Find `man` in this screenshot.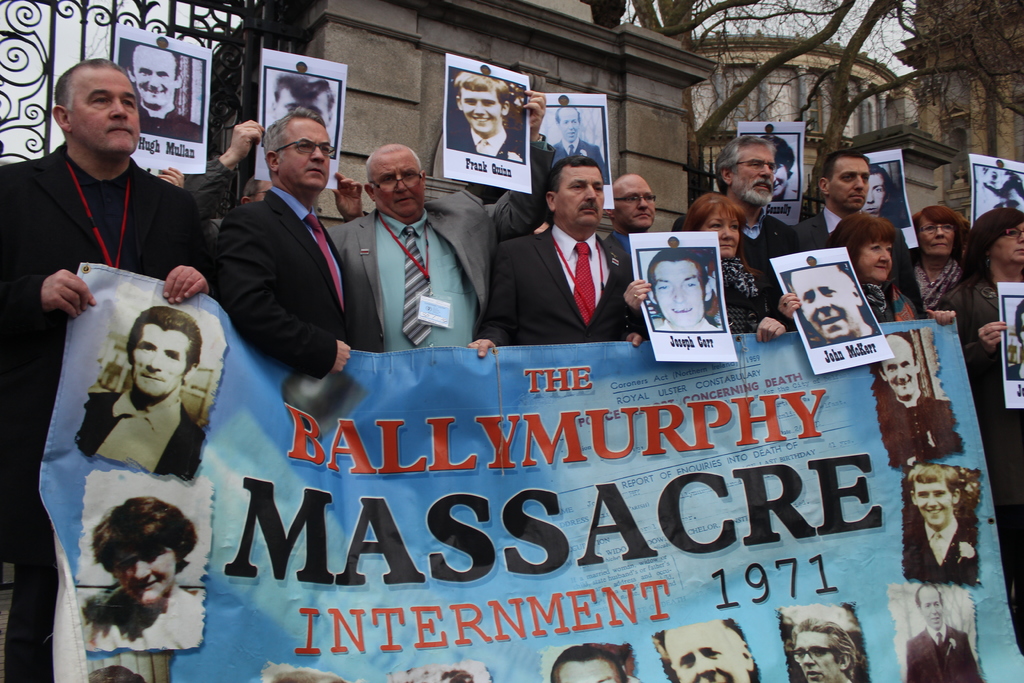
The bounding box for `man` is 208 108 359 377.
